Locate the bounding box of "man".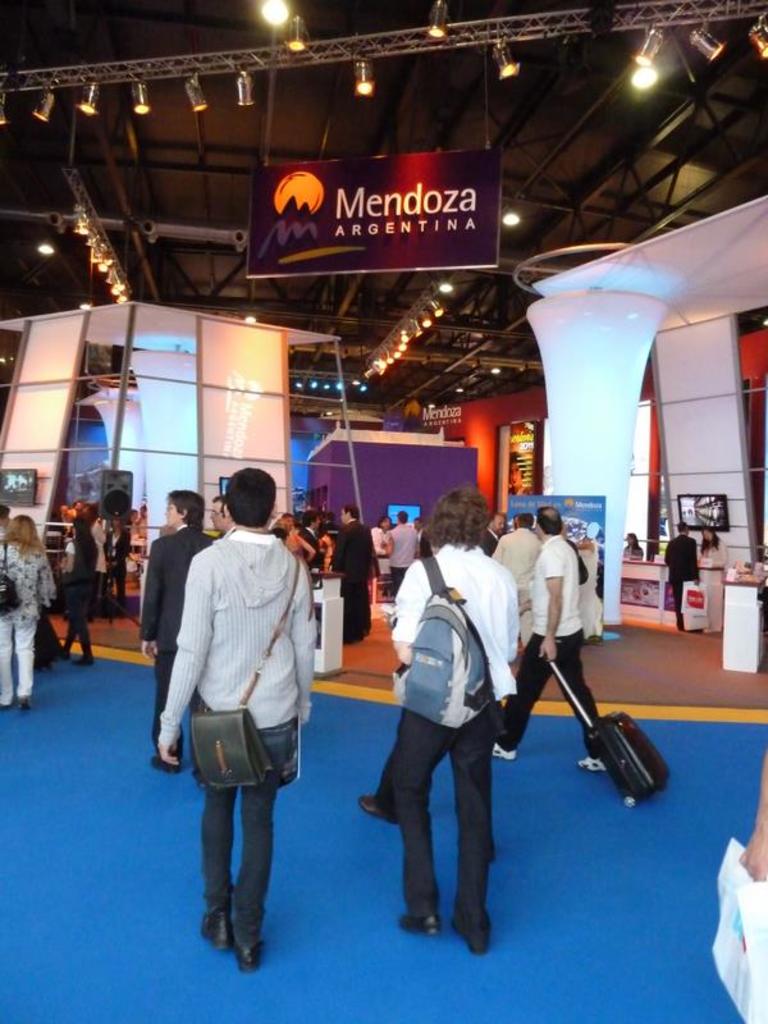
Bounding box: detection(494, 511, 547, 636).
